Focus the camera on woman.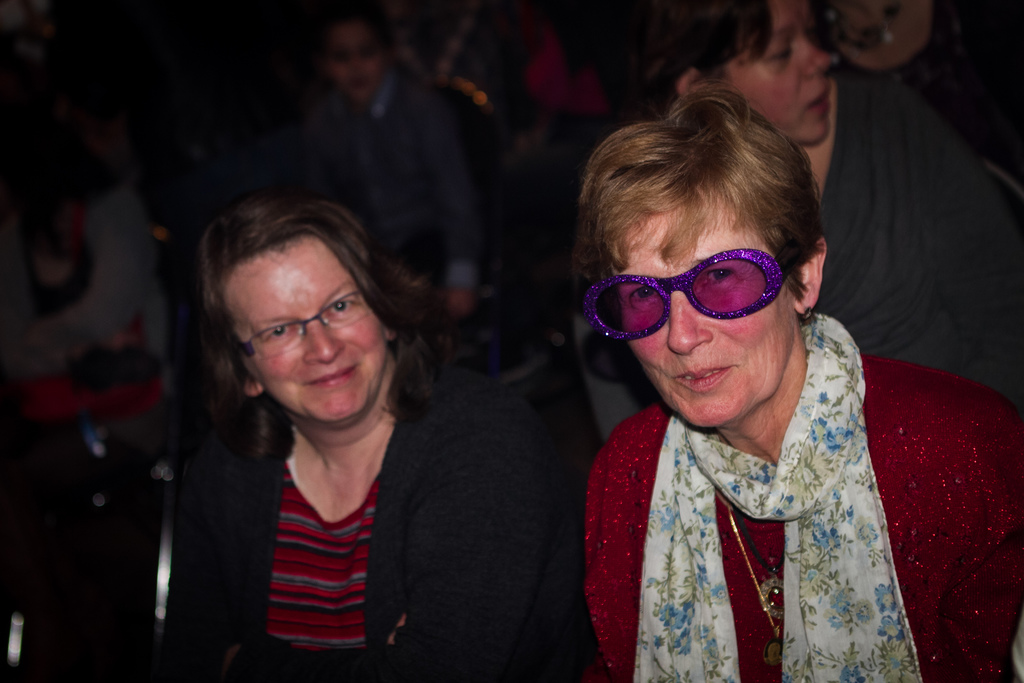
Focus region: 141/177/497/681.
